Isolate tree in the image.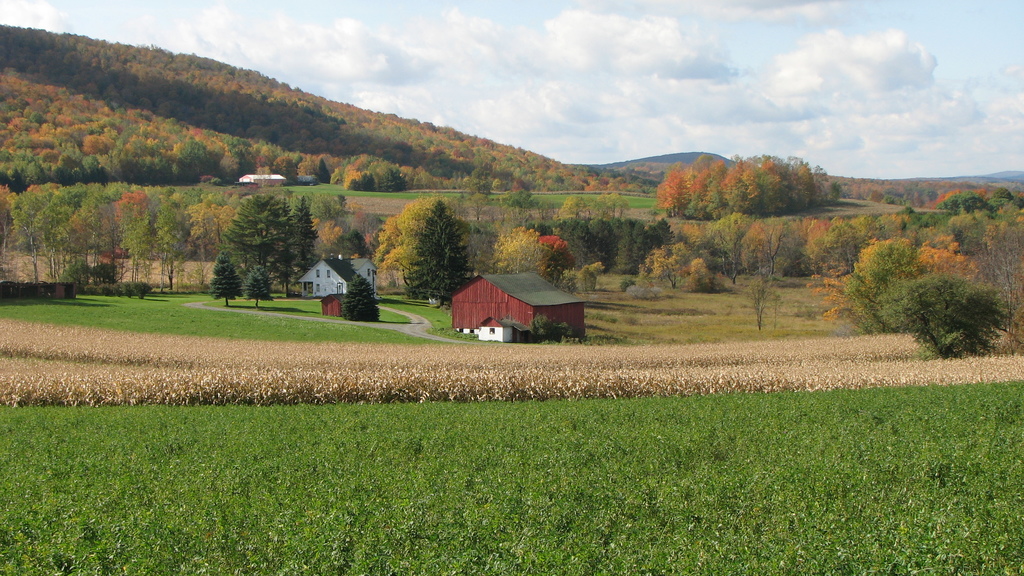
Isolated region: 484,154,517,187.
